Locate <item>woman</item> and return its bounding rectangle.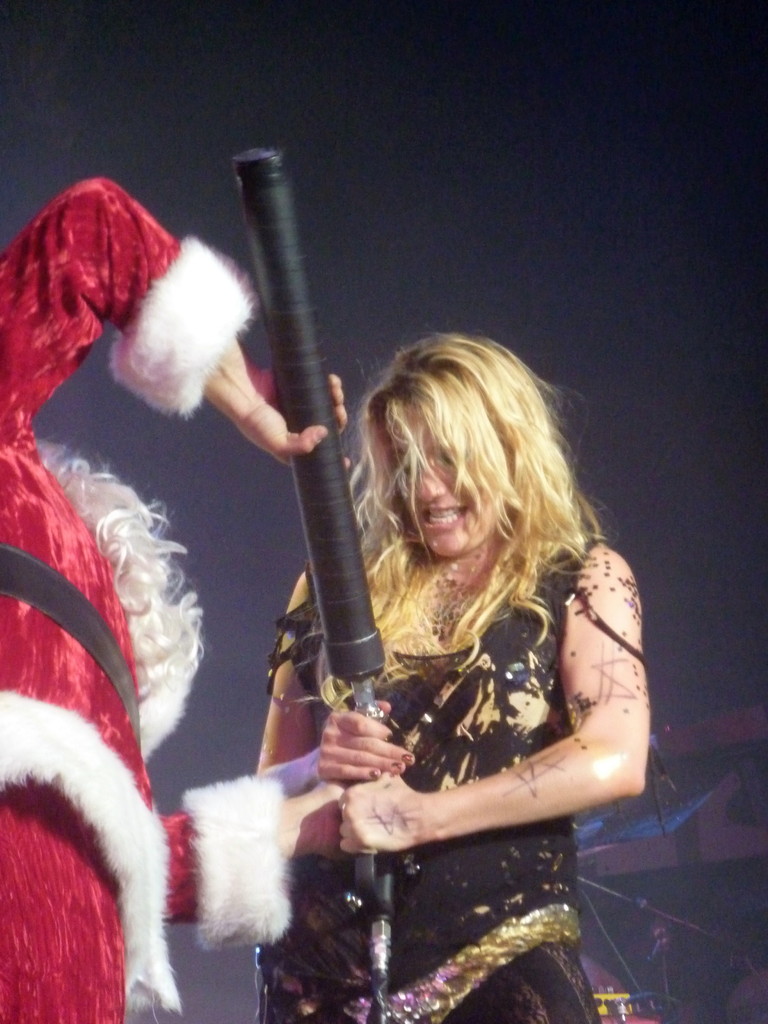
pyautogui.locateOnScreen(200, 253, 653, 1005).
